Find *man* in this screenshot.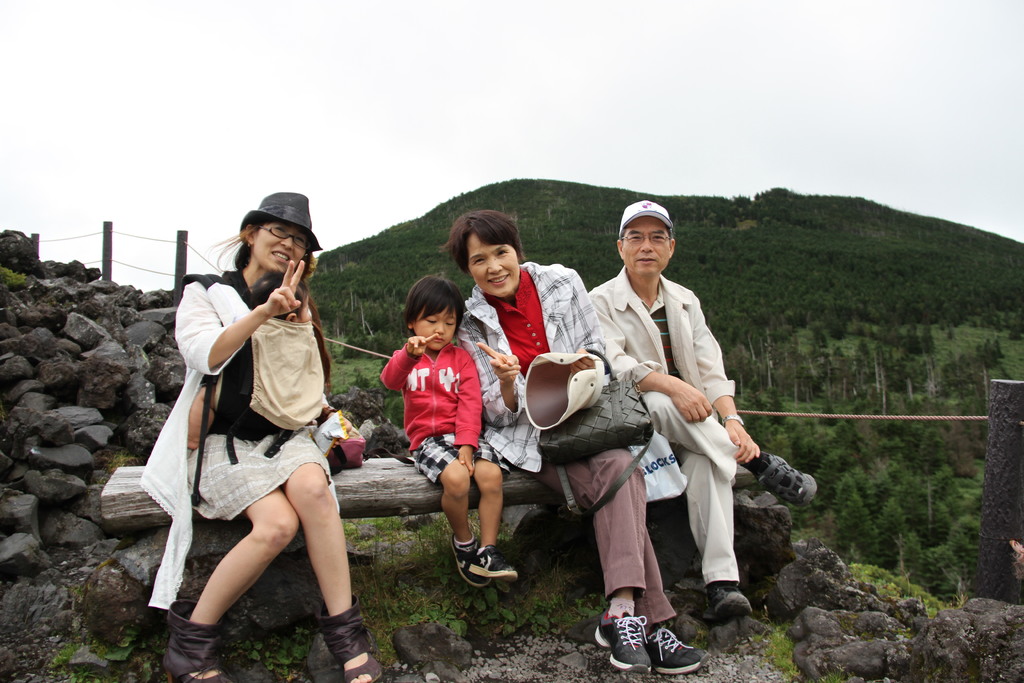
The bounding box for *man* is x1=584 y1=202 x2=820 y2=626.
